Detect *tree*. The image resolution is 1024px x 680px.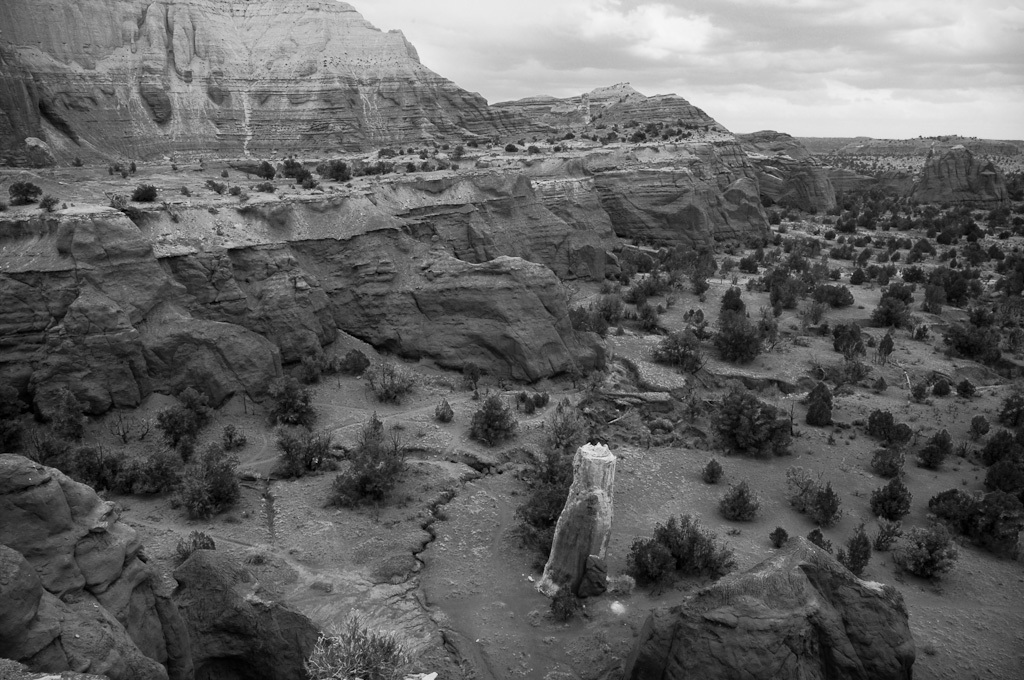
(943, 319, 1004, 364).
